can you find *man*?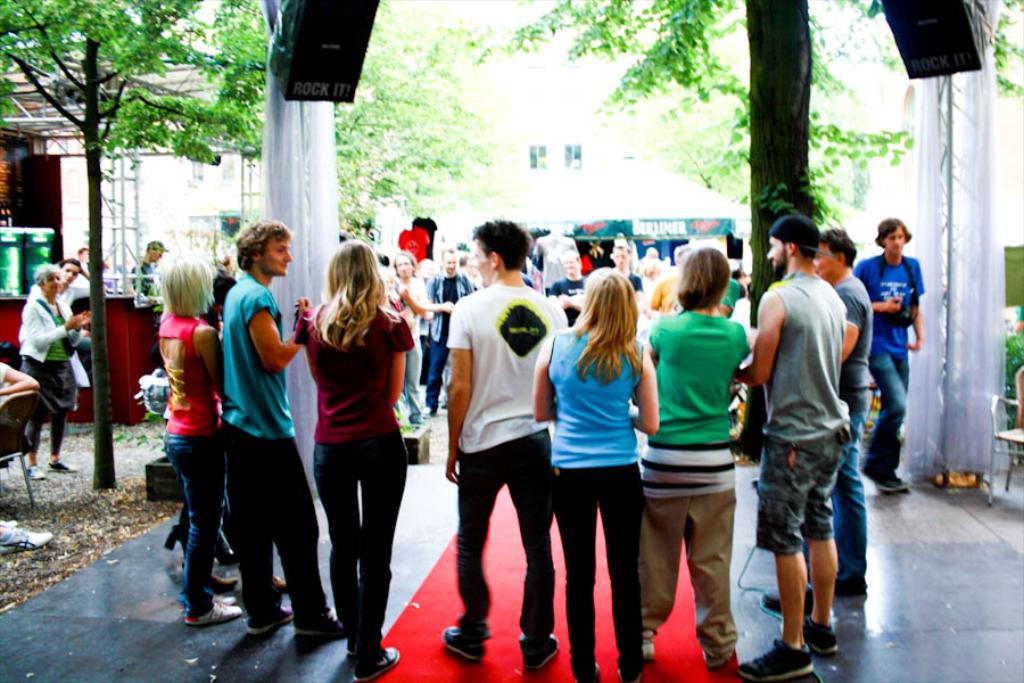
Yes, bounding box: l=611, t=248, r=643, b=295.
